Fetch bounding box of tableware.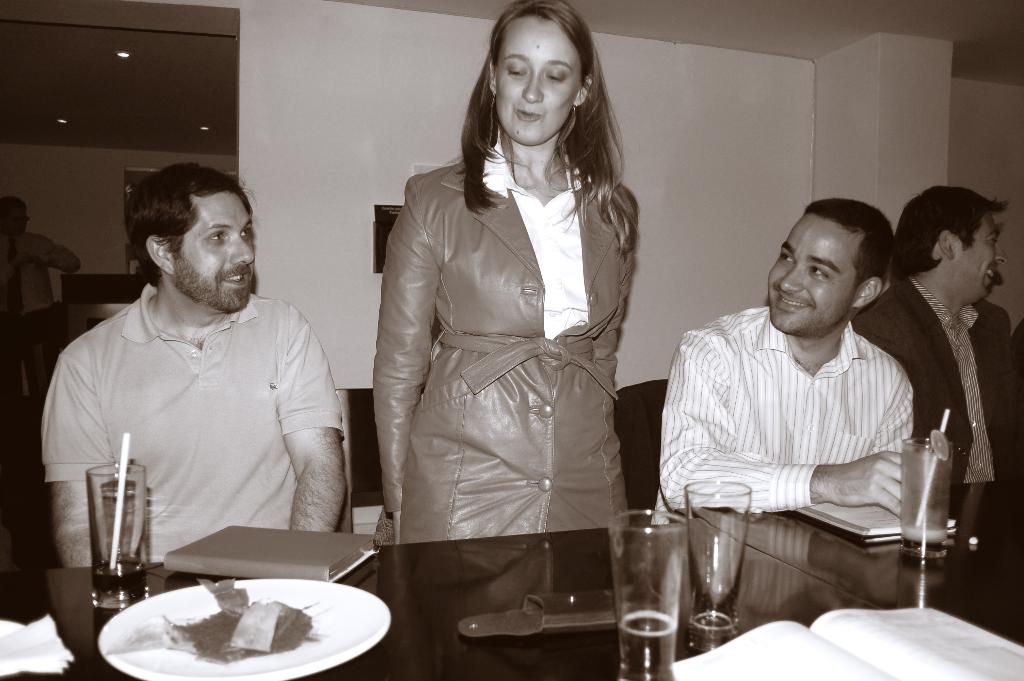
Bbox: Rect(85, 462, 150, 611).
